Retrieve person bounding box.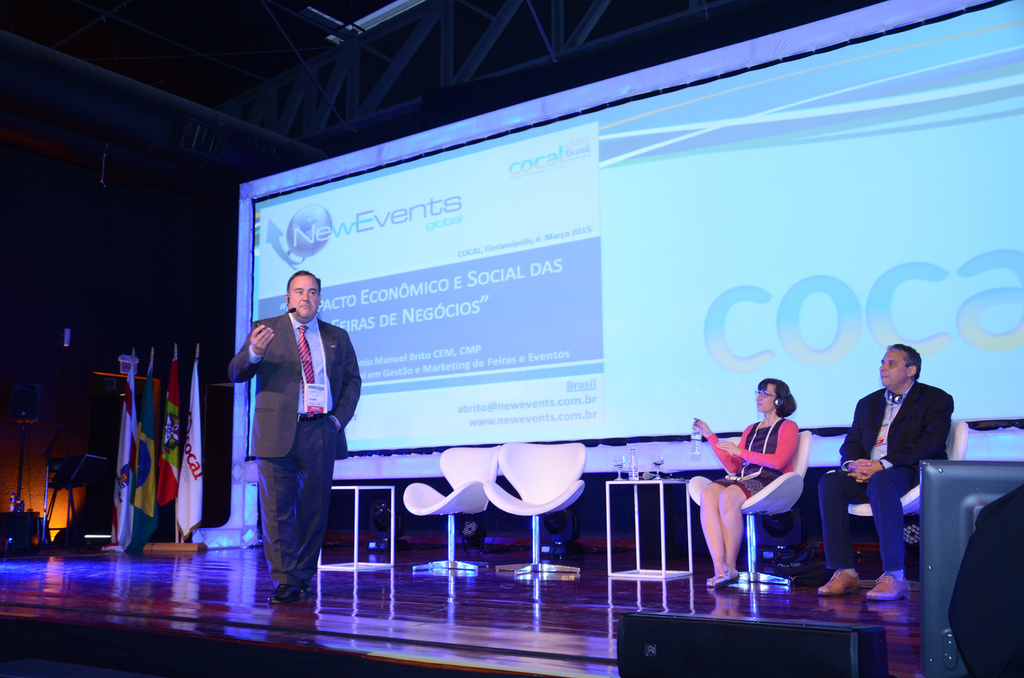
Bounding box: pyautogui.locateOnScreen(239, 259, 353, 617).
